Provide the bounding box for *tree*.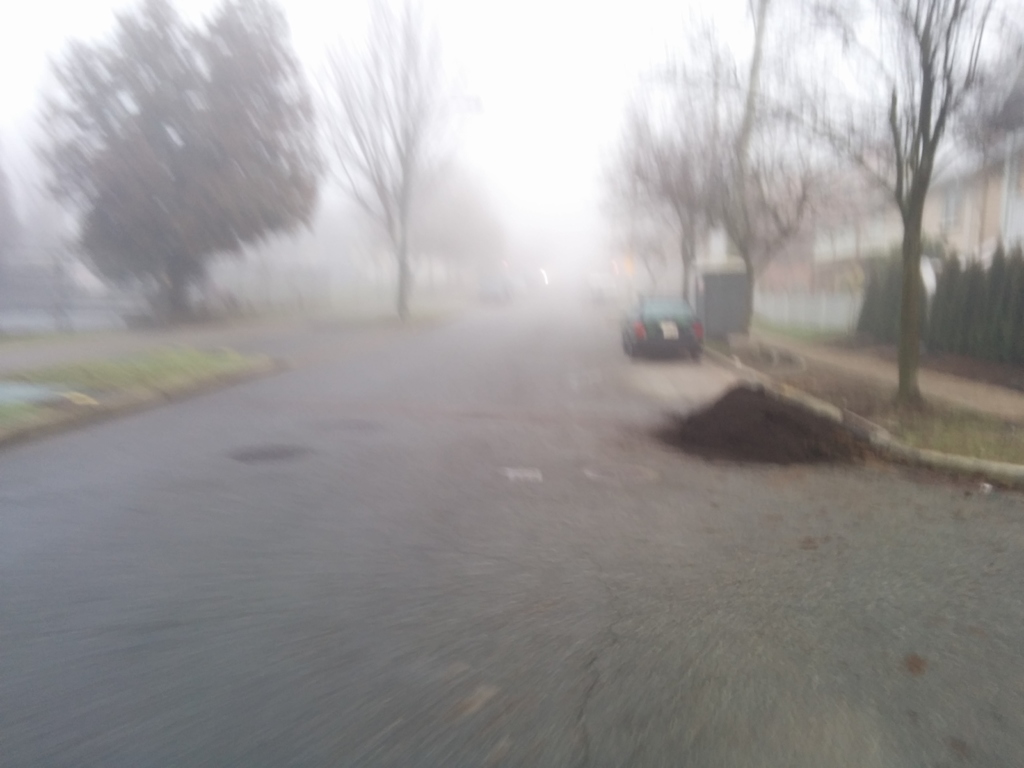
Rect(711, 0, 837, 325).
